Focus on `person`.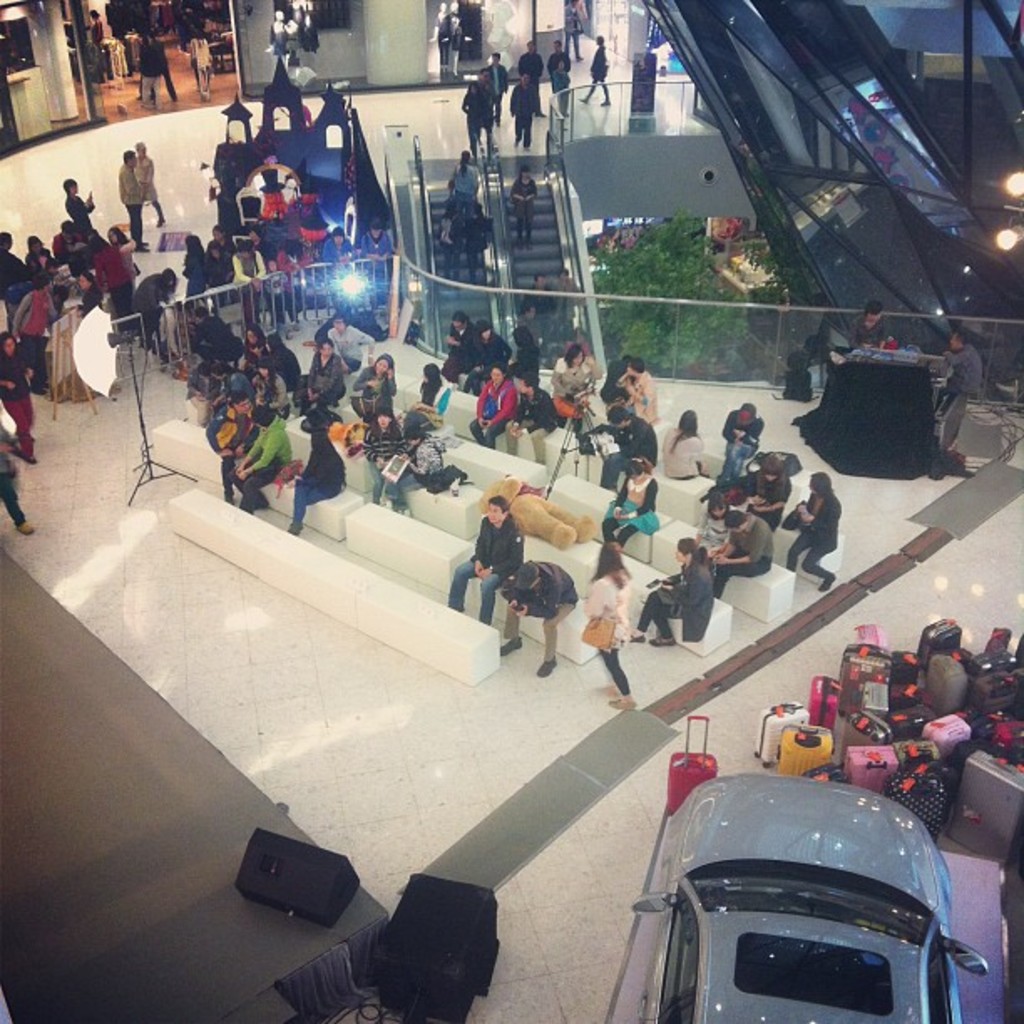
Focused at [x1=653, y1=405, x2=699, y2=482].
